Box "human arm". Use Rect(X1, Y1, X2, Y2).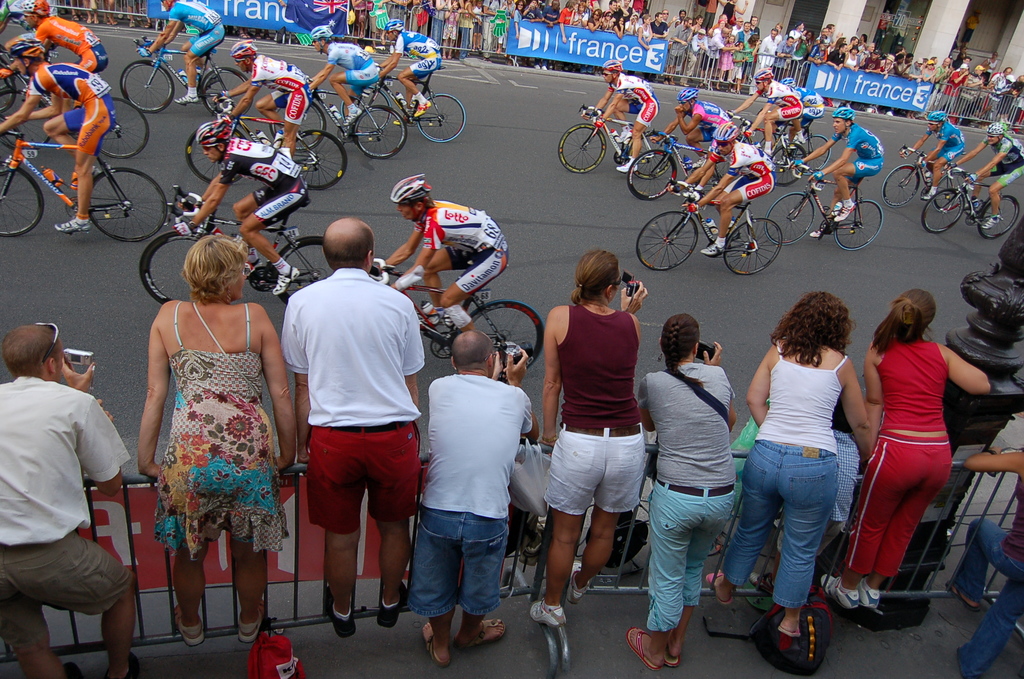
Rect(61, 357, 95, 393).
